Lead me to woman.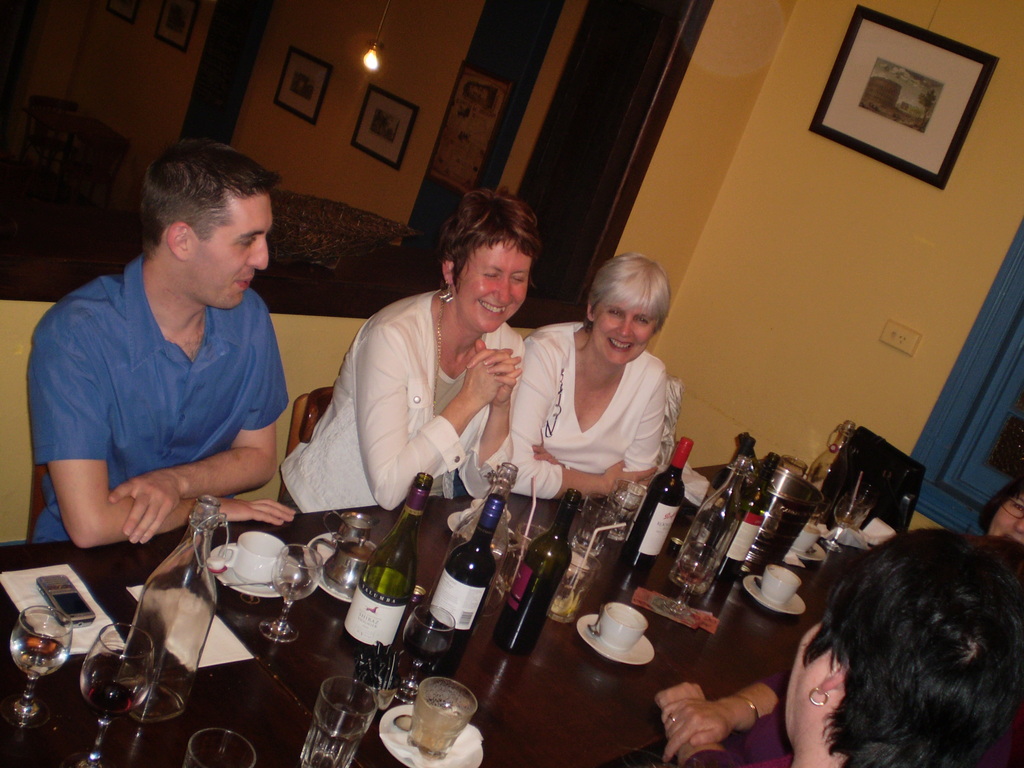
Lead to [x1=981, y1=477, x2=1023, y2=549].
